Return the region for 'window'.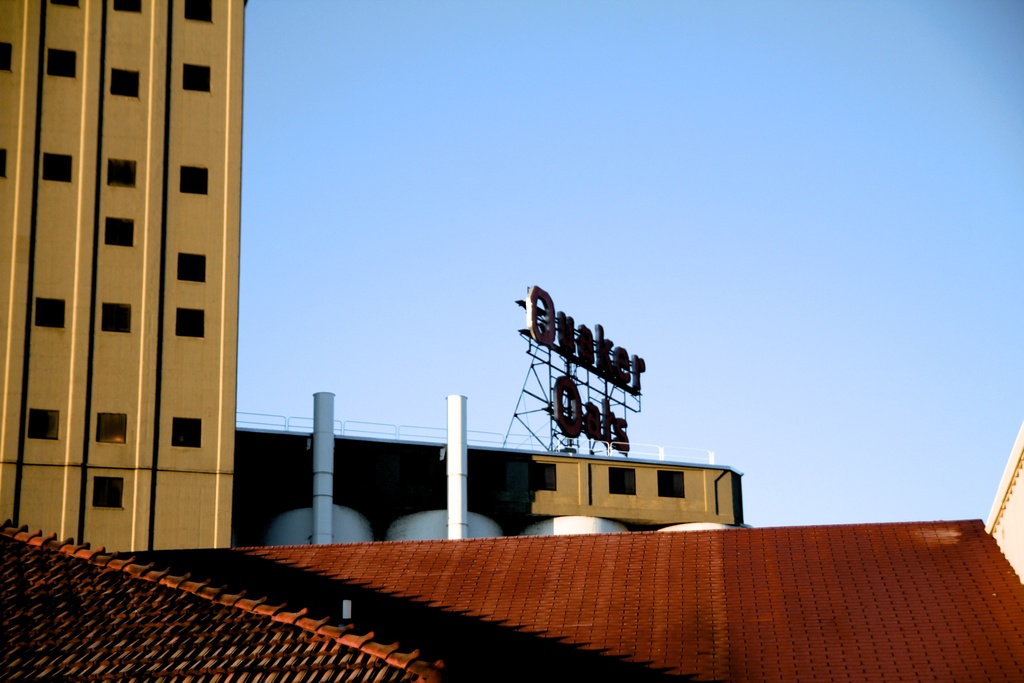
<bbox>184, 63, 214, 93</bbox>.
